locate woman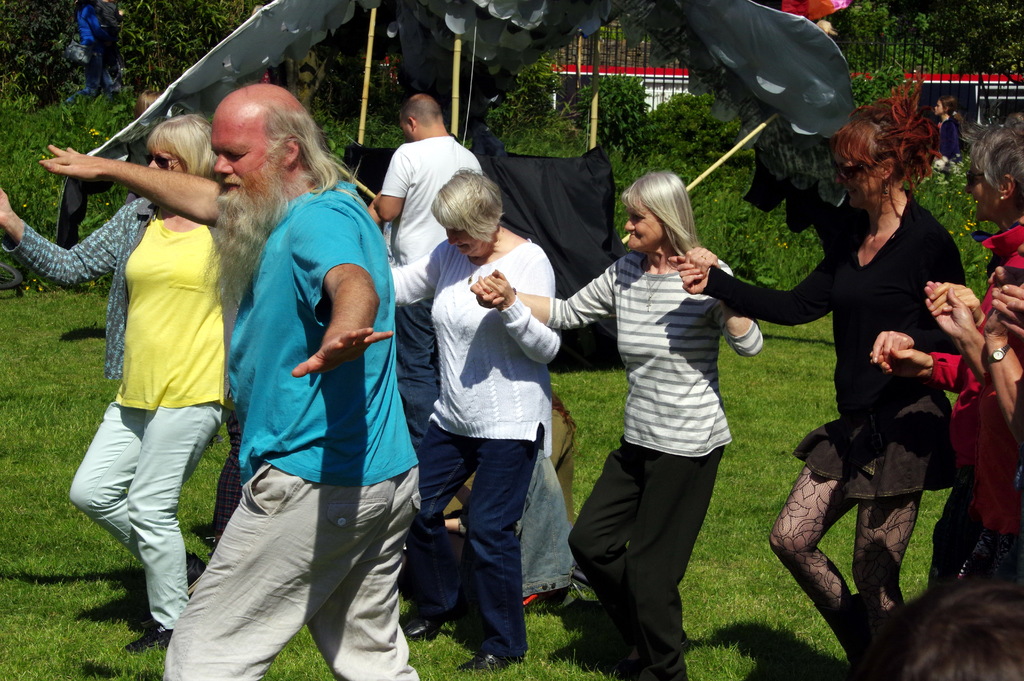
<region>861, 122, 1023, 680</region>
